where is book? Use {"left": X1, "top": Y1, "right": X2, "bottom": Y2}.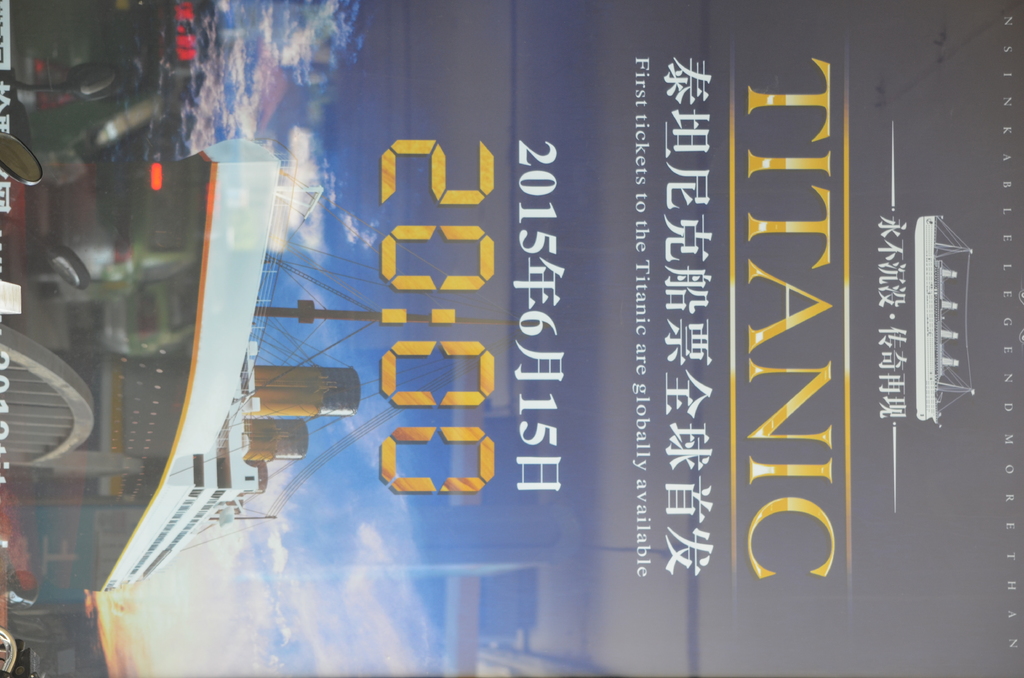
{"left": 0, "top": 31, "right": 982, "bottom": 677}.
